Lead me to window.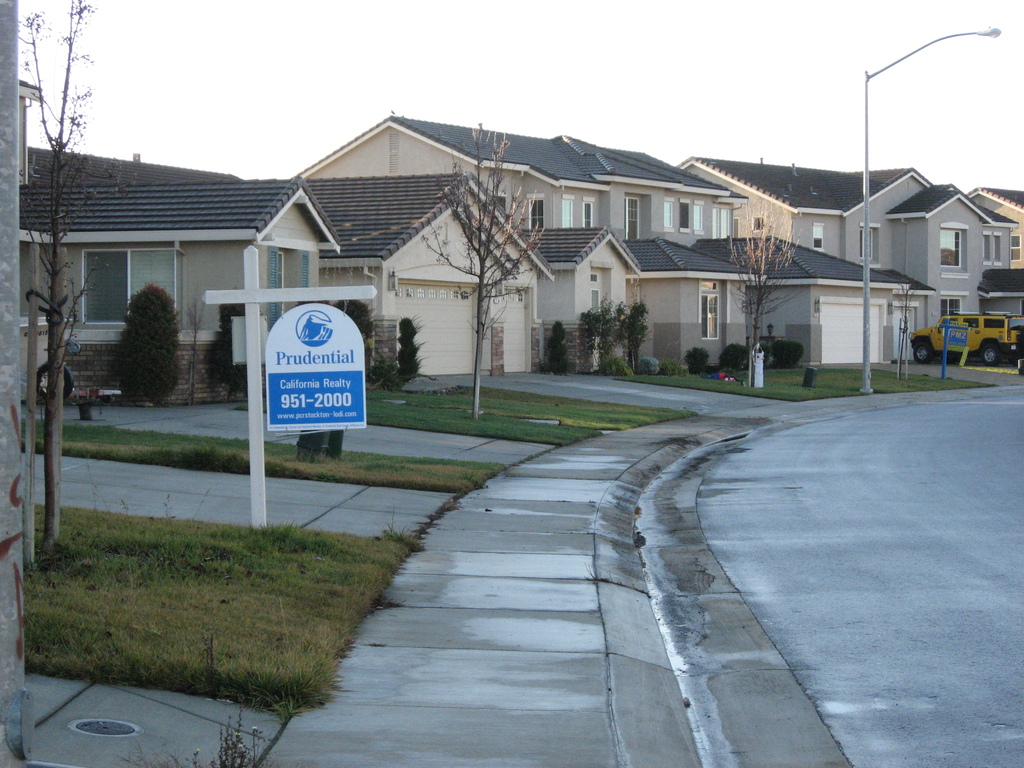
Lead to {"x1": 858, "y1": 218, "x2": 883, "y2": 267}.
